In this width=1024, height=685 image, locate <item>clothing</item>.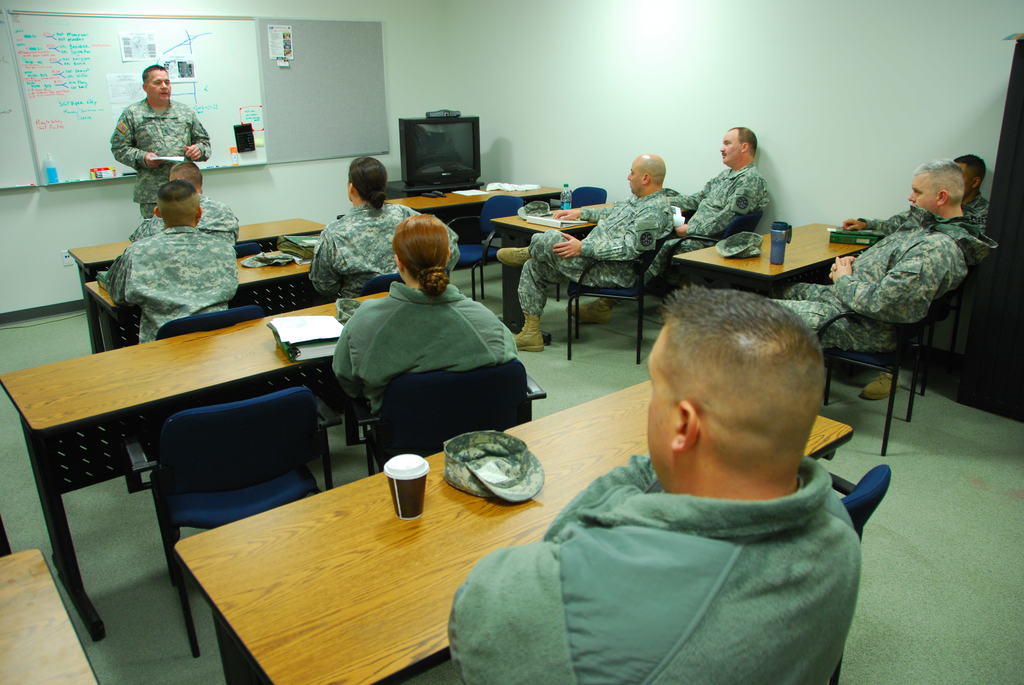
Bounding box: [648, 159, 770, 290].
